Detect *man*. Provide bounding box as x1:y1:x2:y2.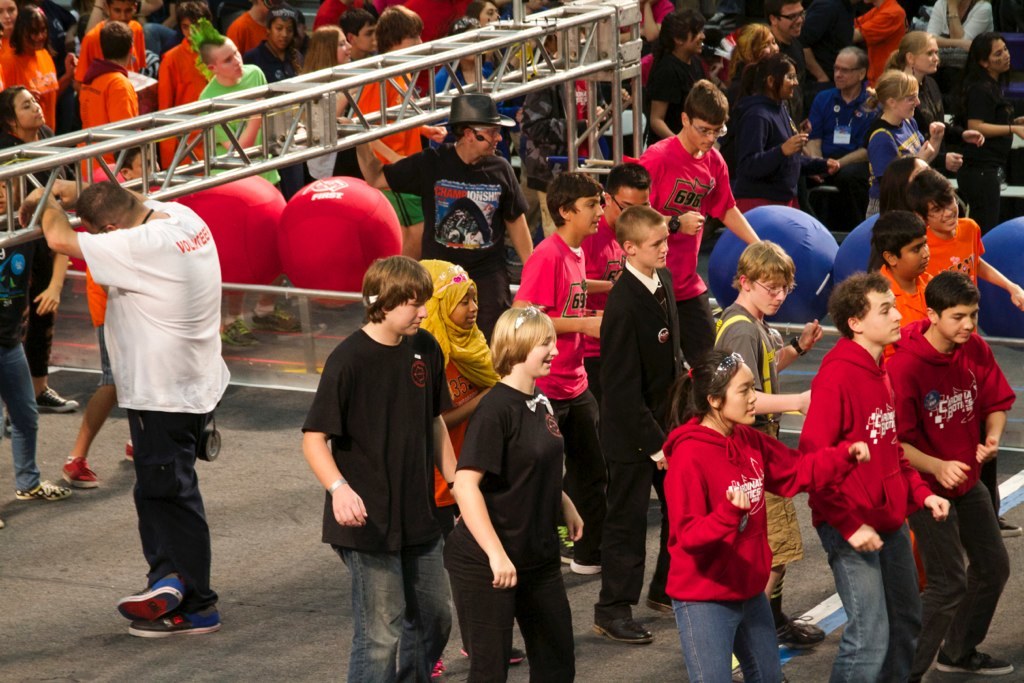
511:167:611:583.
